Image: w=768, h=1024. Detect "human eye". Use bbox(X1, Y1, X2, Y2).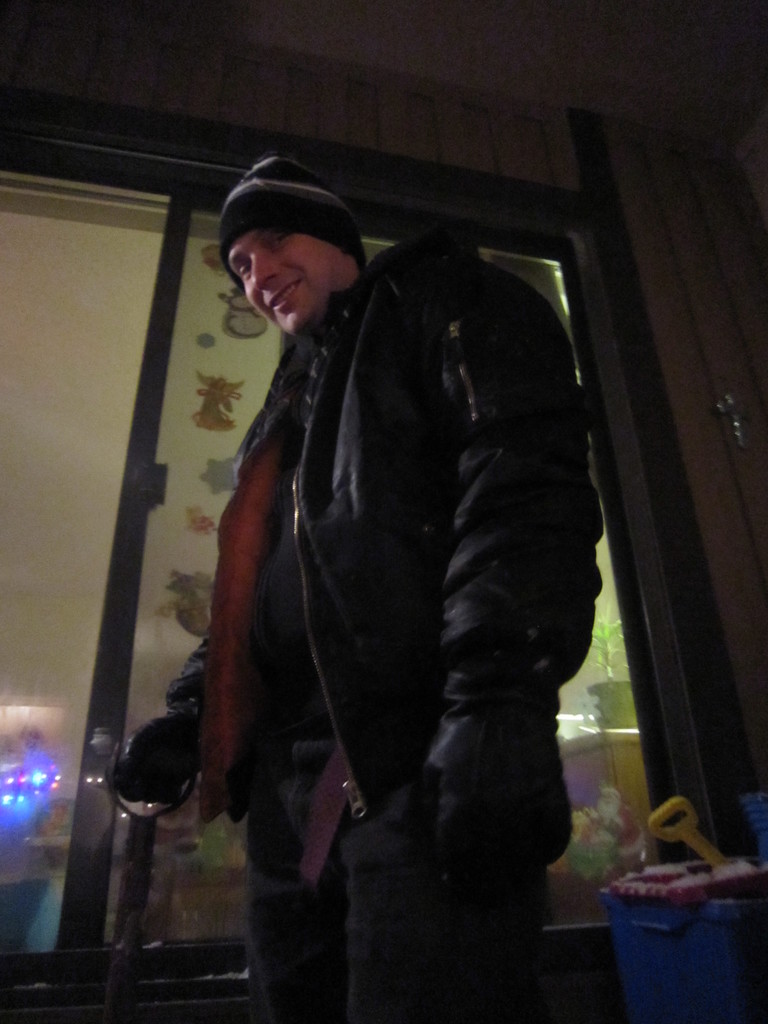
bbox(236, 259, 254, 284).
